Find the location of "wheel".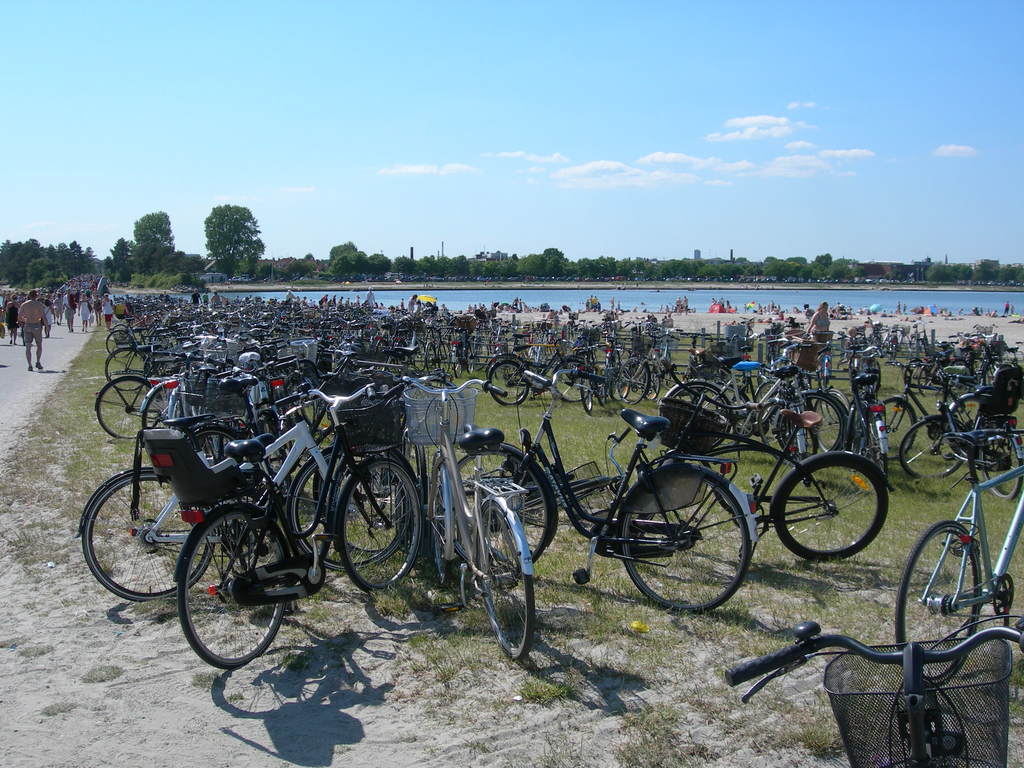
Location: box=[337, 452, 420, 590].
